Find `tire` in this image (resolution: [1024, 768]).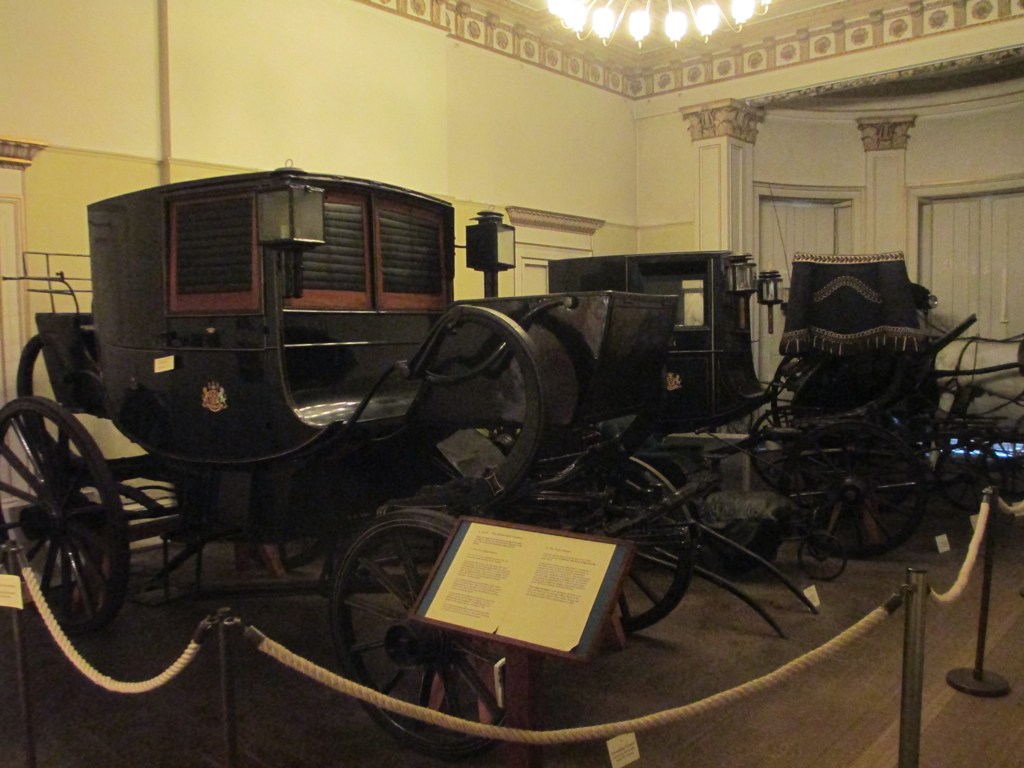
bbox=(21, 417, 139, 666).
